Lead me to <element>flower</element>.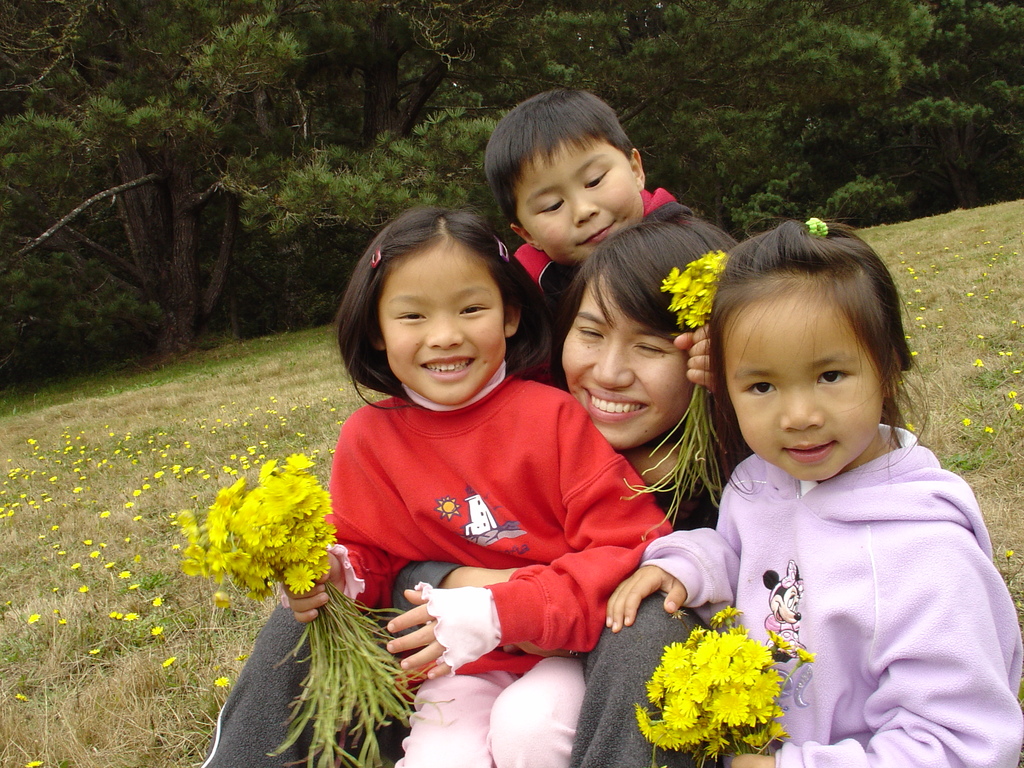
Lead to 172,469,181,473.
